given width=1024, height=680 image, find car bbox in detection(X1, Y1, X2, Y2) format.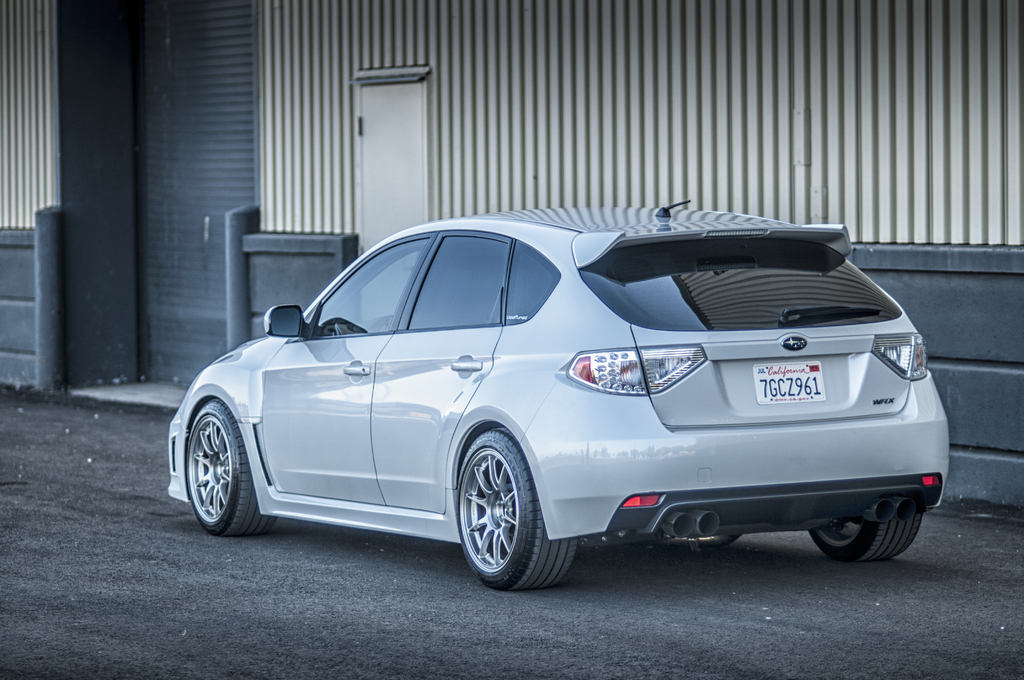
detection(152, 216, 955, 583).
